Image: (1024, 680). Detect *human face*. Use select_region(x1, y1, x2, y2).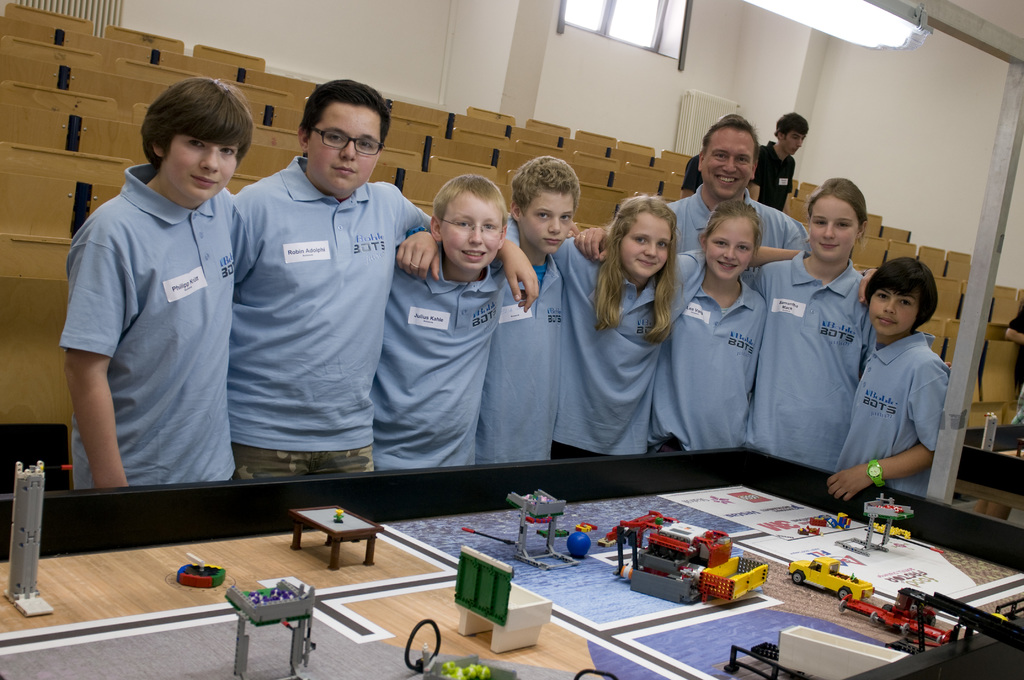
select_region(785, 130, 806, 155).
